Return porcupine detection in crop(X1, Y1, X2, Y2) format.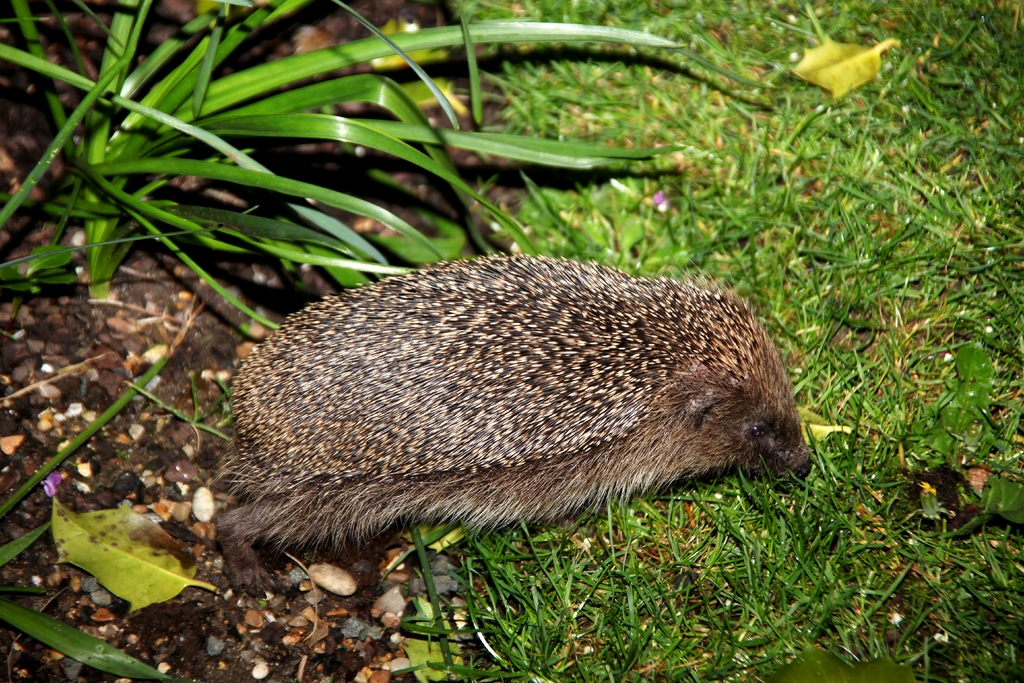
crop(216, 257, 816, 599).
